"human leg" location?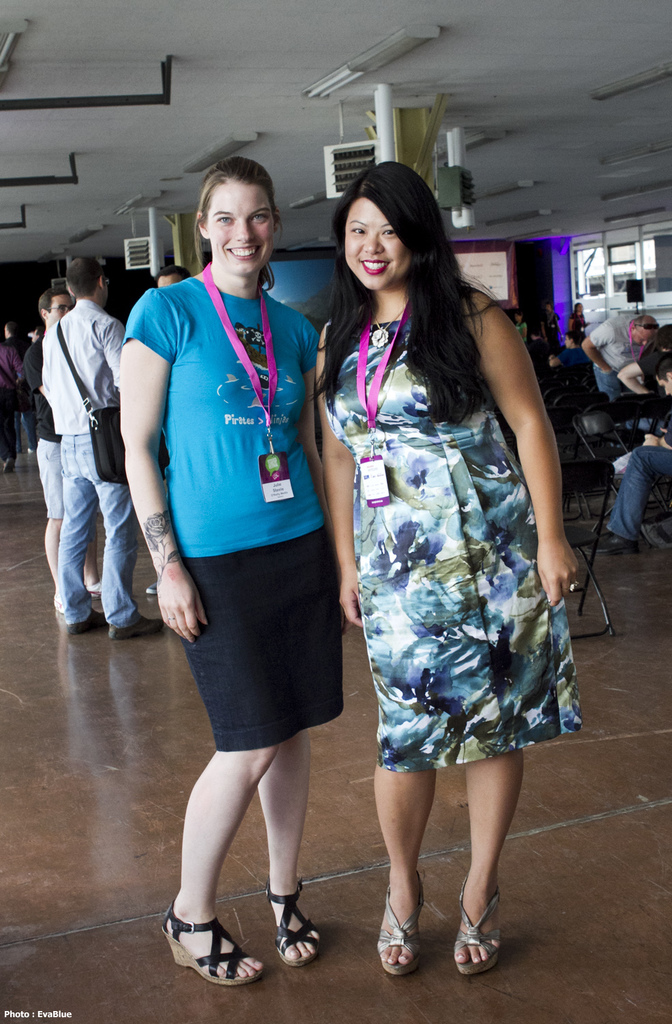
171, 725, 267, 978
